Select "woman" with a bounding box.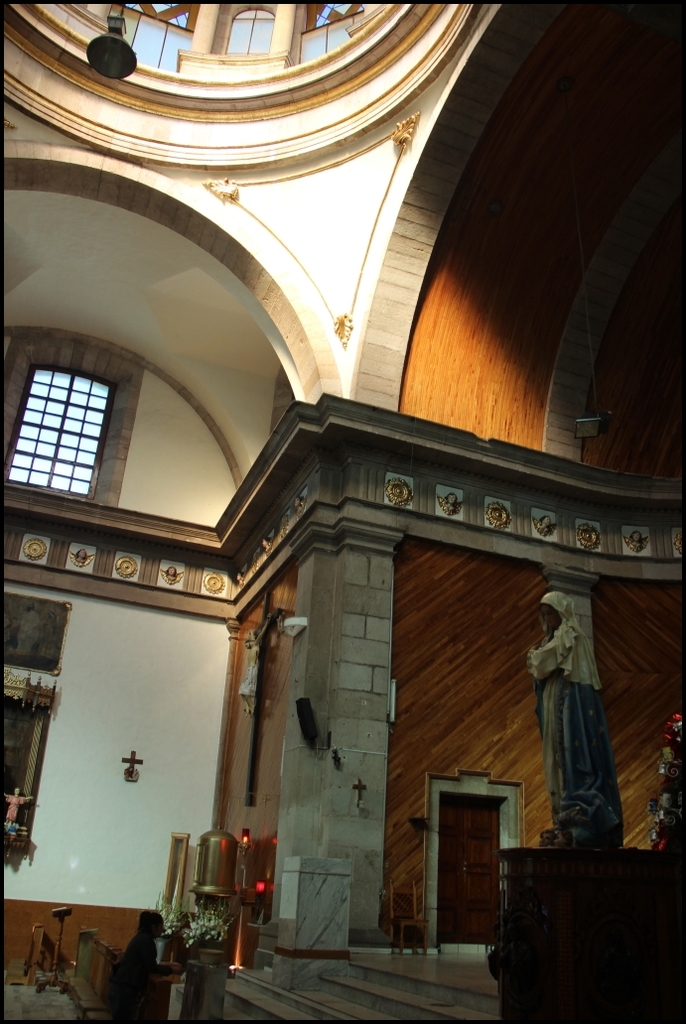
pyautogui.locateOnScreen(527, 587, 621, 844).
